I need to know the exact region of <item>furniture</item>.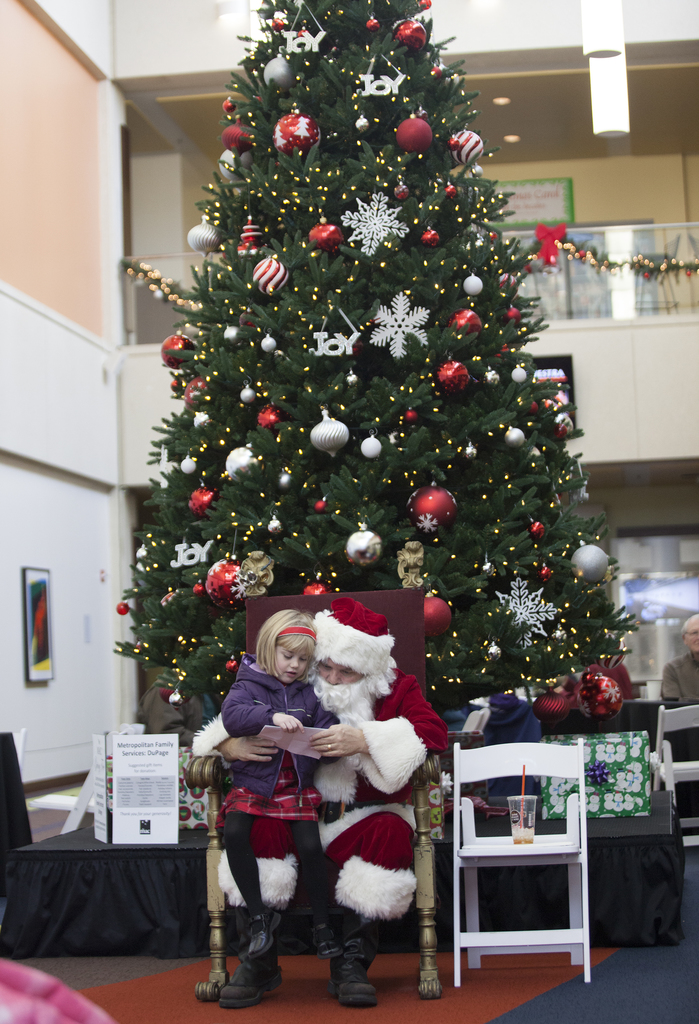
Region: bbox=(645, 705, 698, 846).
